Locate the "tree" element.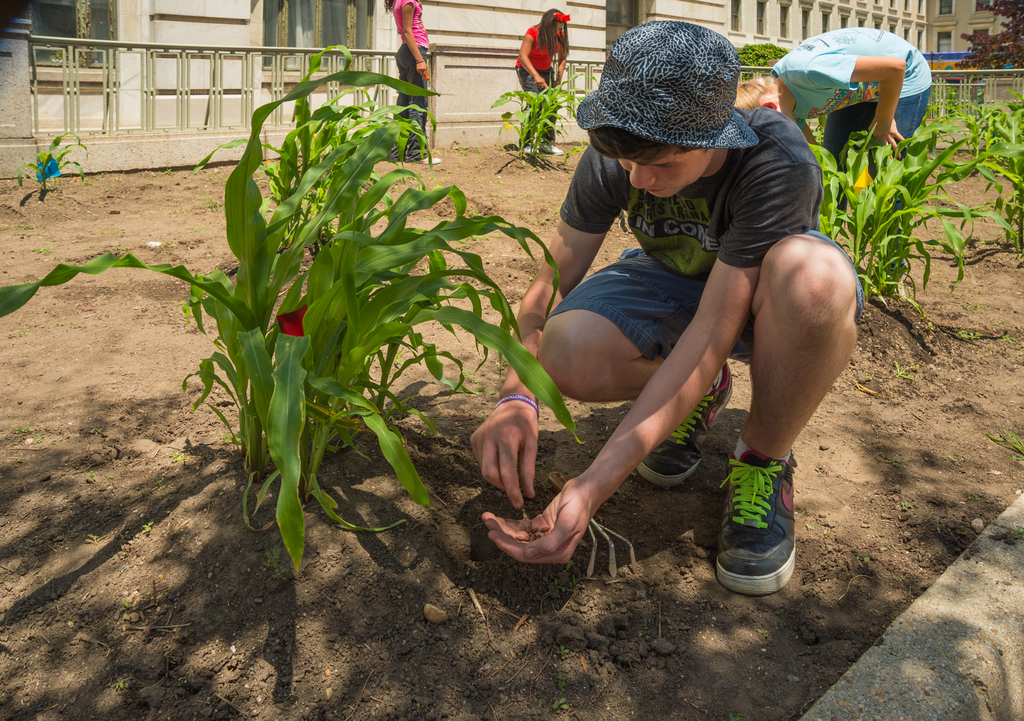
Element bbox: bbox=(950, 0, 1023, 65).
